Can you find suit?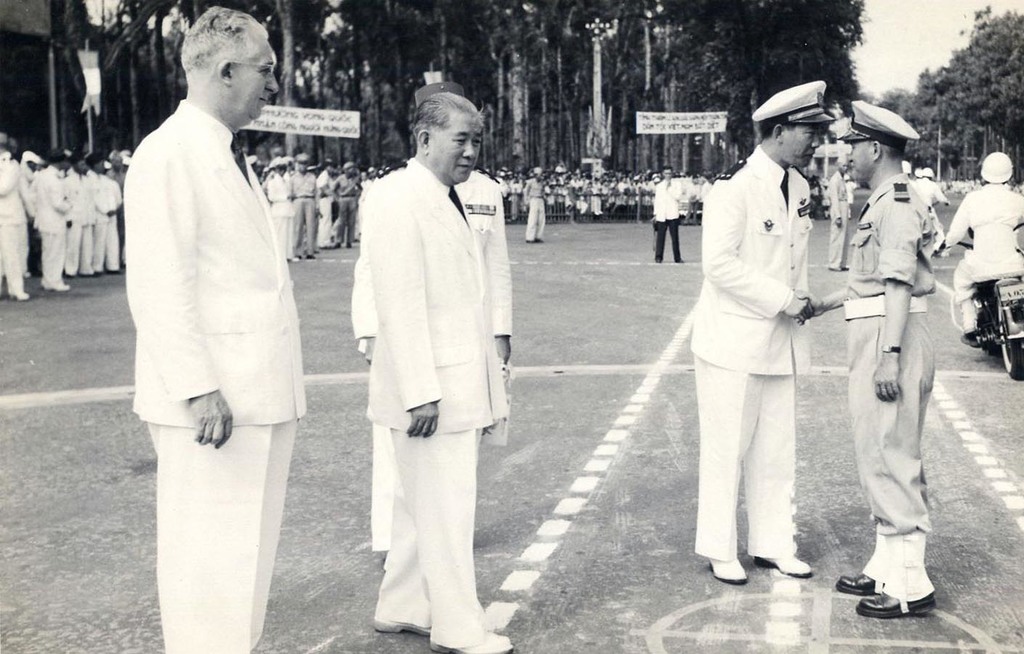
Yes, bounding box: l=651, t=177, r=680, b=262.
